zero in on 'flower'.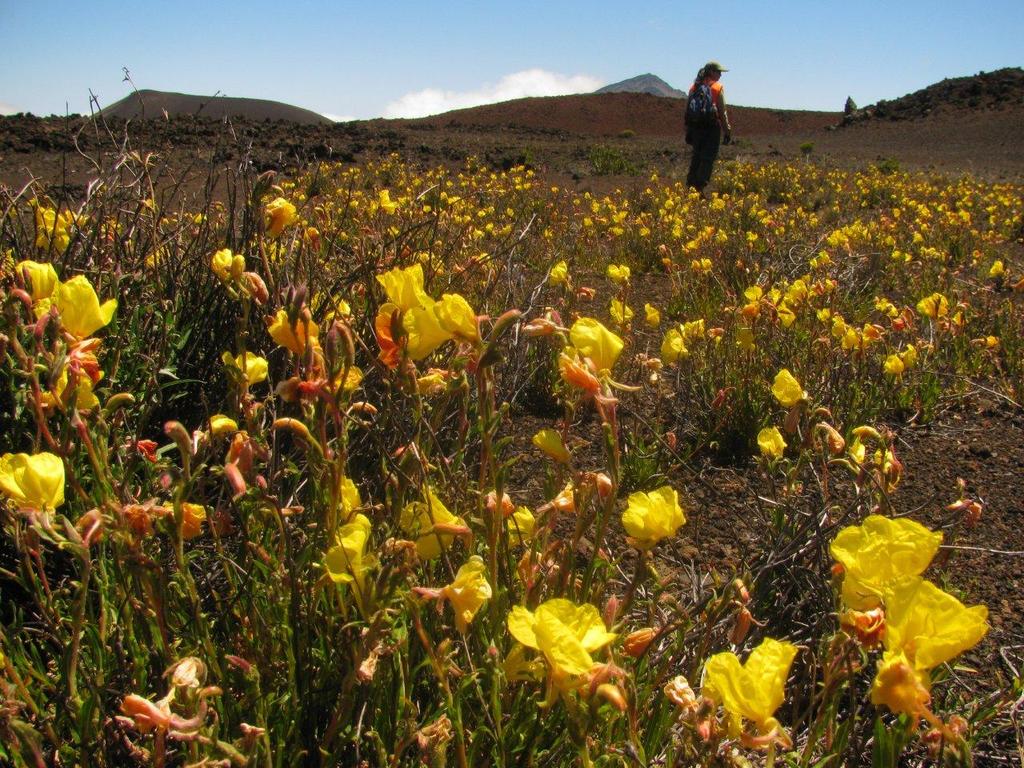
Zeroed in: <bbox>55, 363, 101, 407</bbox>.
